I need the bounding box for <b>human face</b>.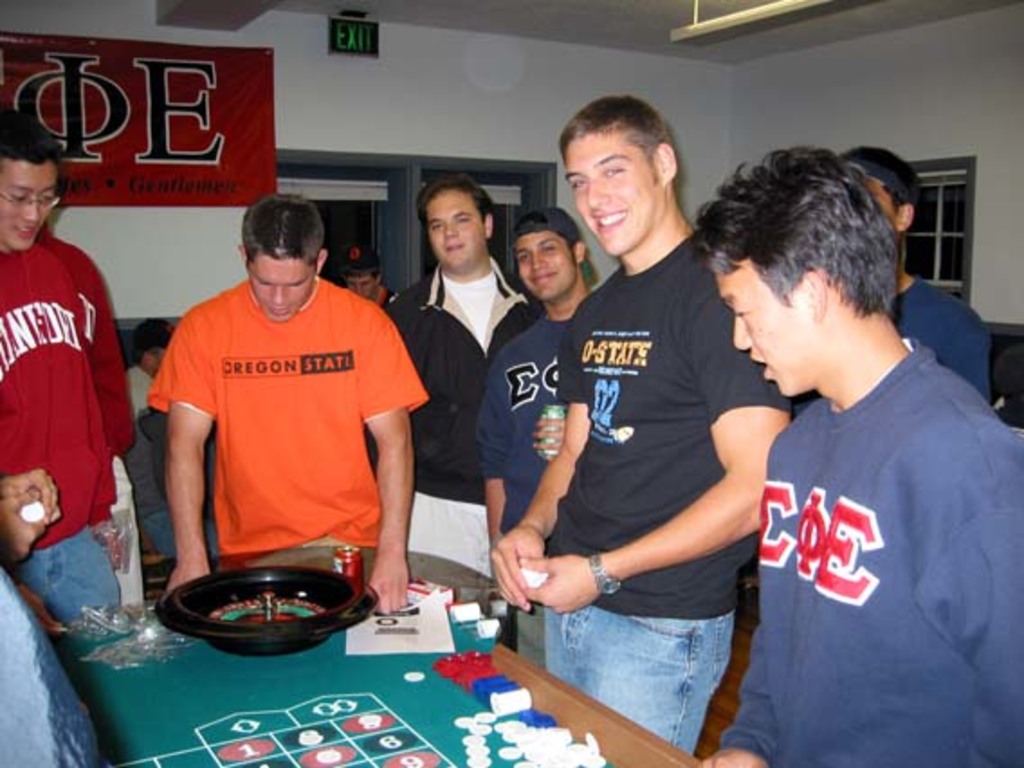
Here it is: select_region(562, 133, 662, 251).
